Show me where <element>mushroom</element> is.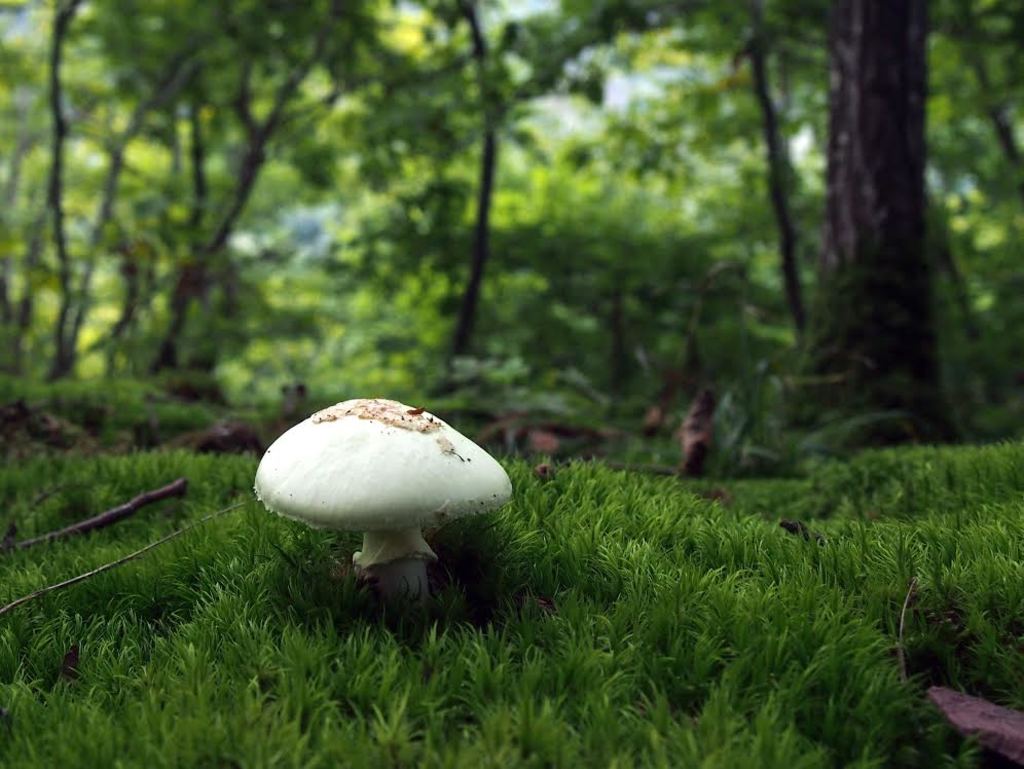
<element>mushroom</element> is at region(257, 398, 505, 609).
